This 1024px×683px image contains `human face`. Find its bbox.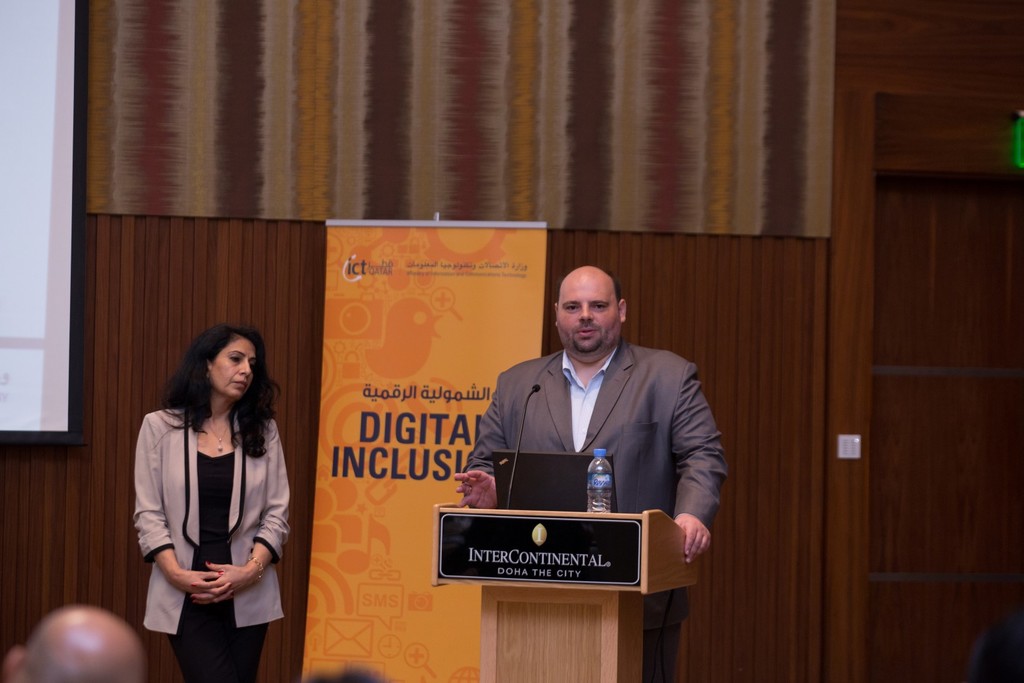
left=557, top=281, right=618, bottom=358.
